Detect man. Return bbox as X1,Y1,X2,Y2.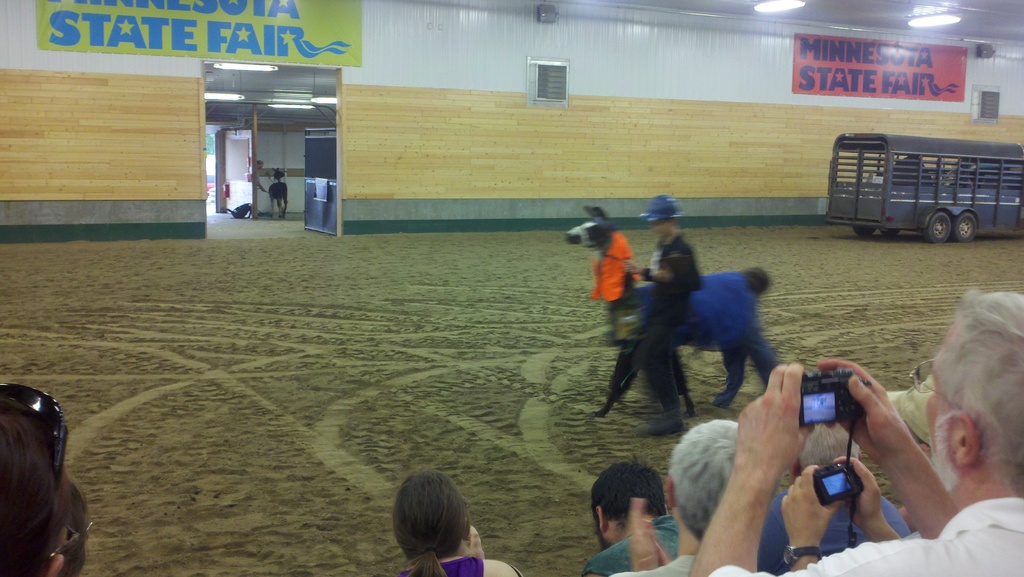
573,464,686,576.
